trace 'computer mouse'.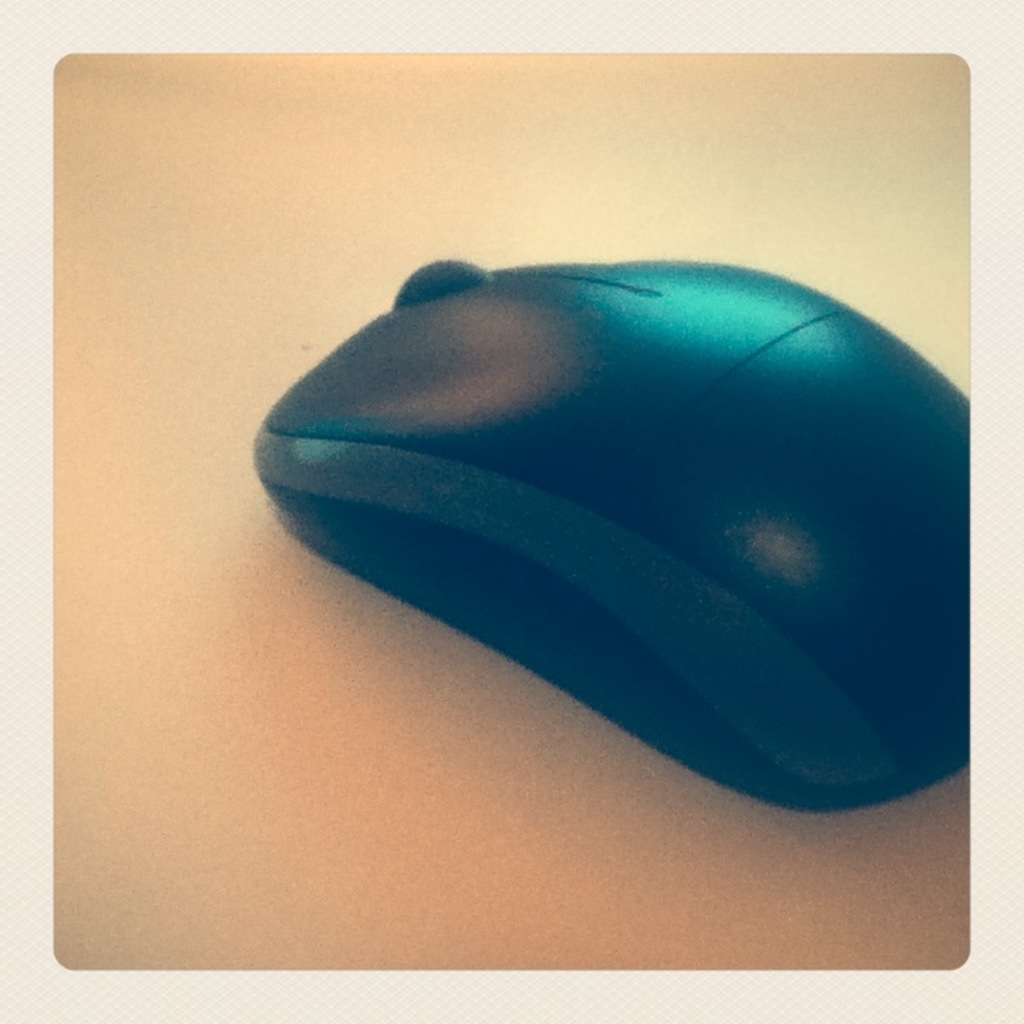
Traced to 246/262/970/811.
